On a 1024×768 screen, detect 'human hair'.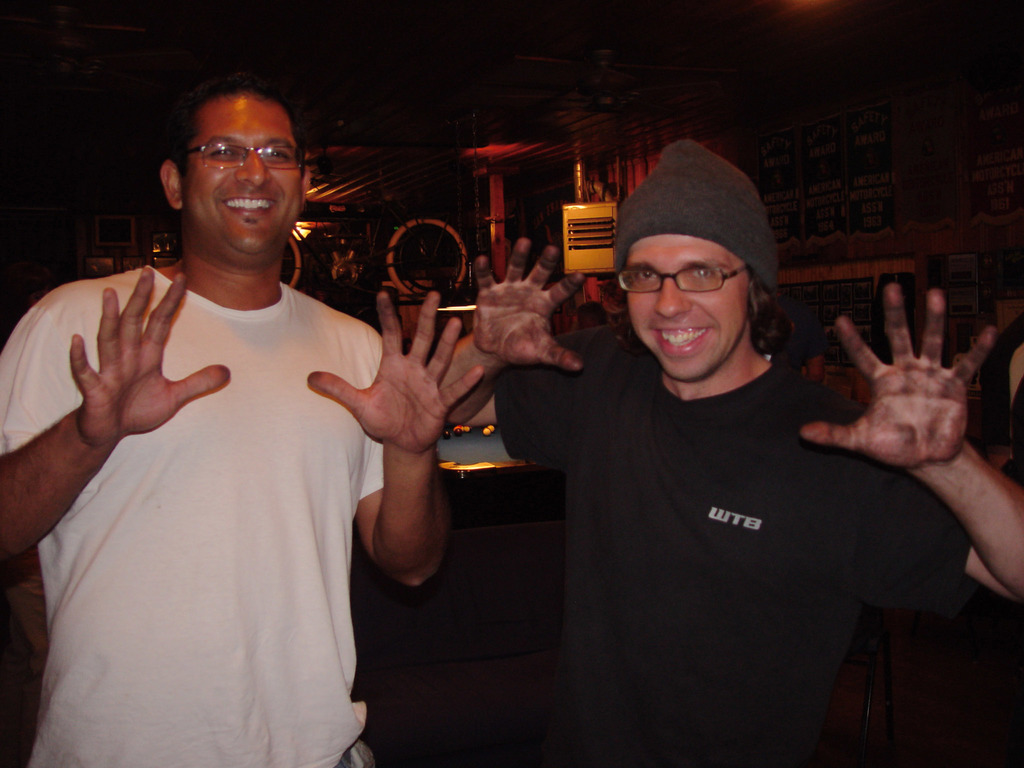
166 72 307 174.
